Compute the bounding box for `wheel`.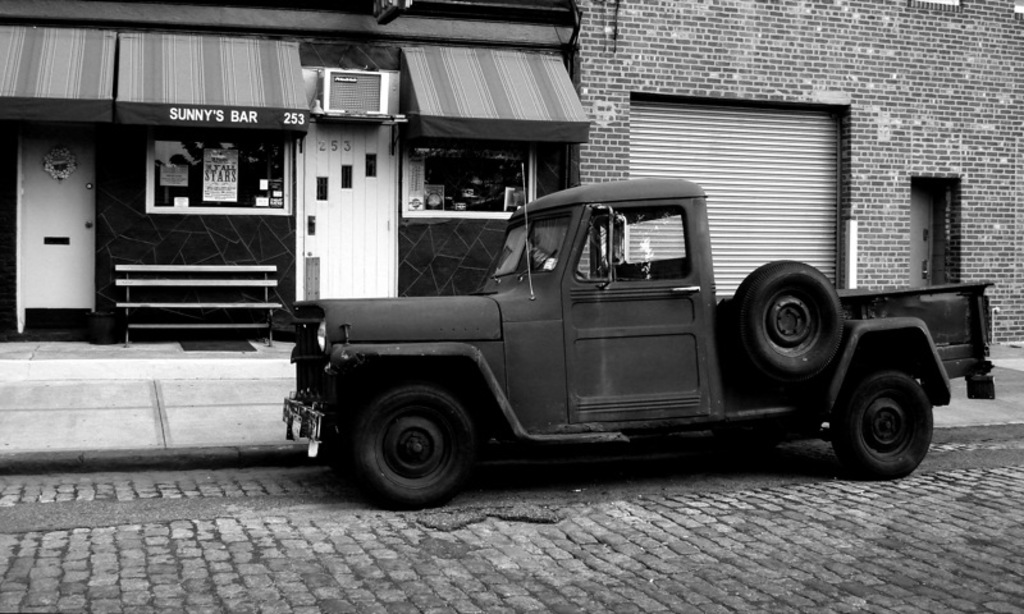
358,391,480,521.
